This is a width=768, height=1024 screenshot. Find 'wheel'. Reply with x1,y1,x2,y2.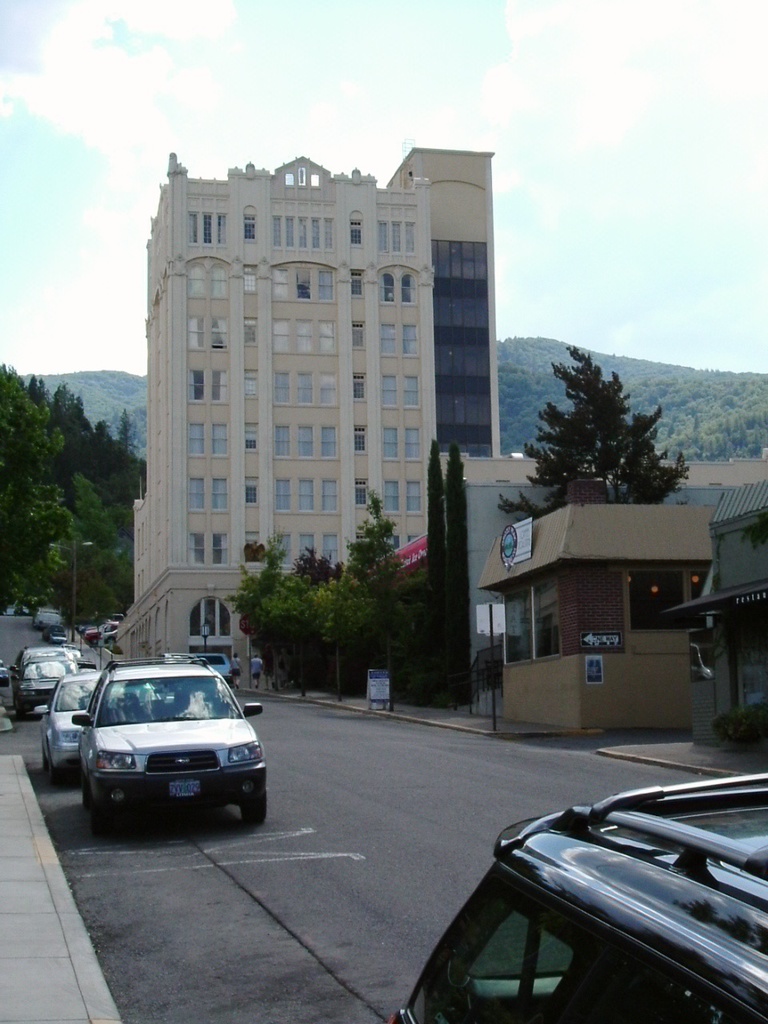
238,786,266,830.
